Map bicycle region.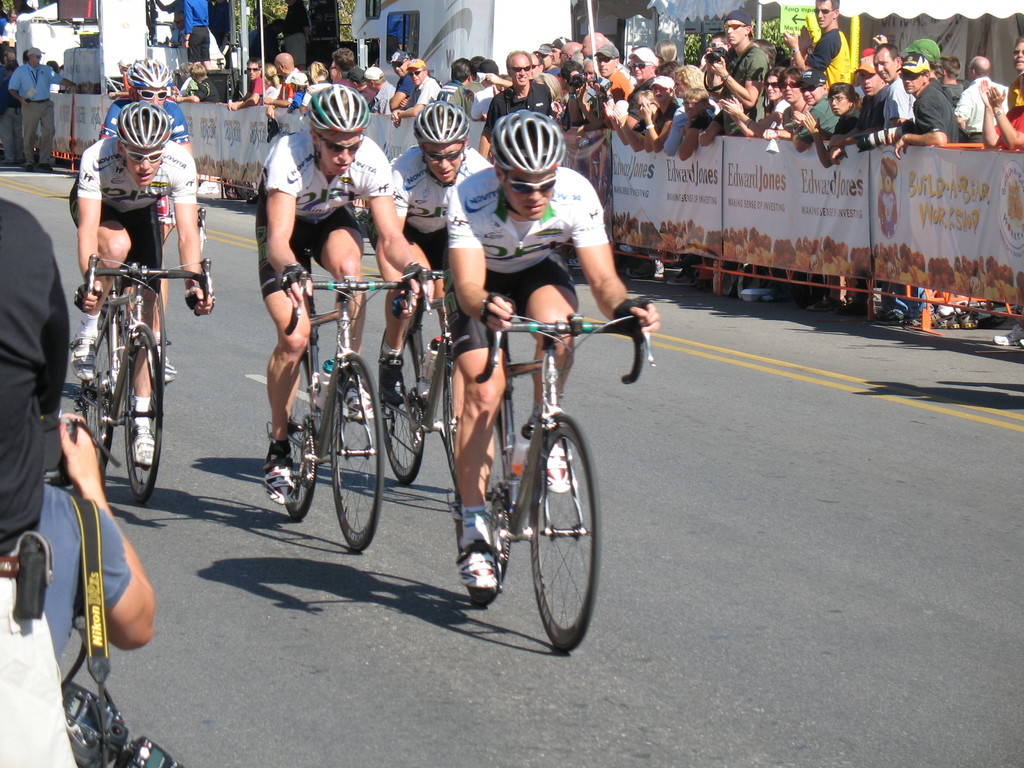
Mapped to pyautogui.locateOnScreen(71, 248, 212, 504).
